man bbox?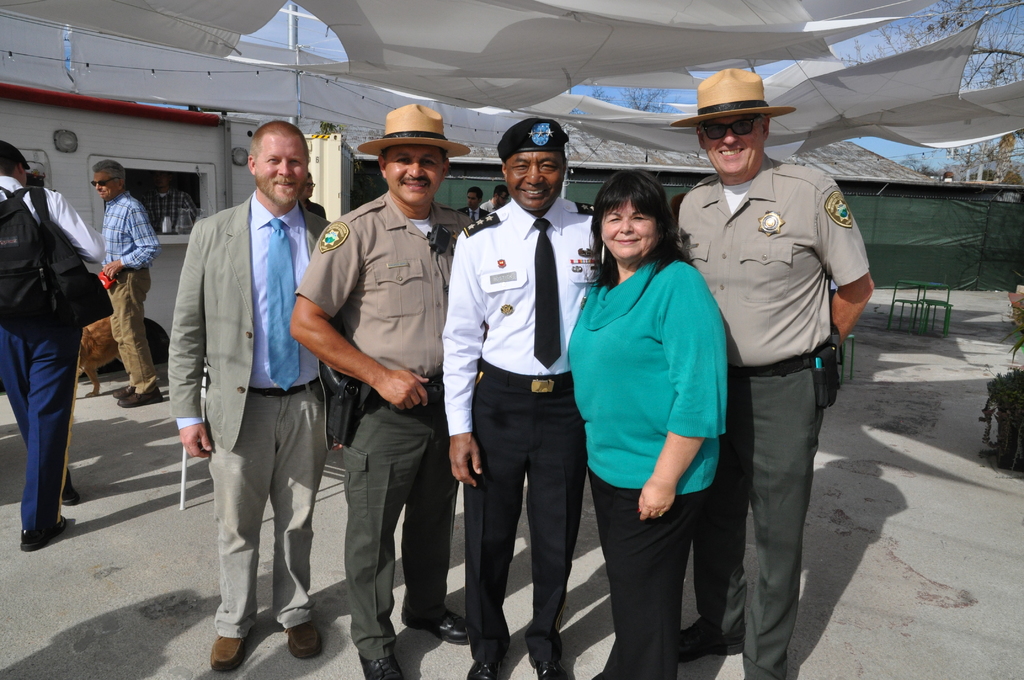
<bbox>0, 143, 109, 555</bbox>
